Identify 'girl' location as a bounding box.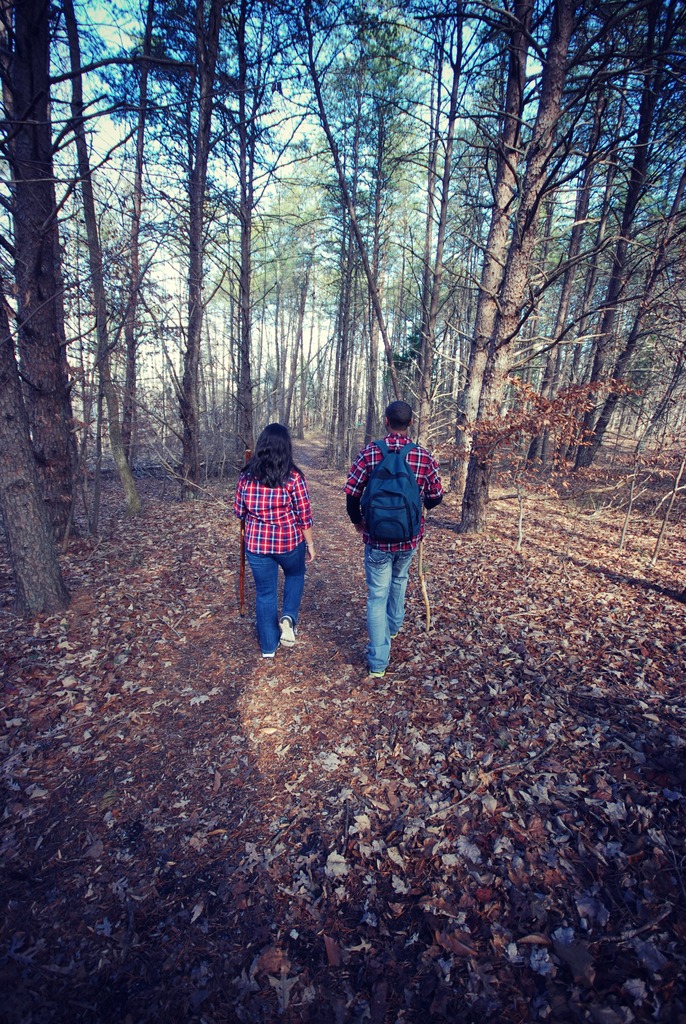
{"left": 236, "top": 421, "right": 315, "bottom": 657}.
